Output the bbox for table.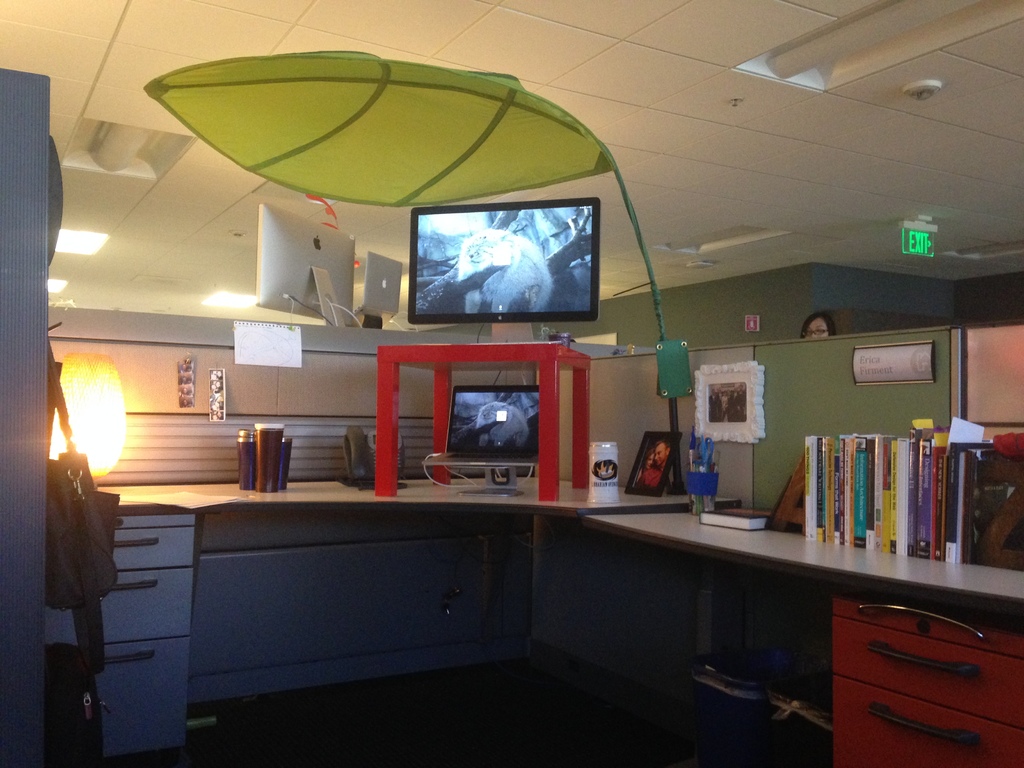
bbox(588, 511, 1023, 723).
